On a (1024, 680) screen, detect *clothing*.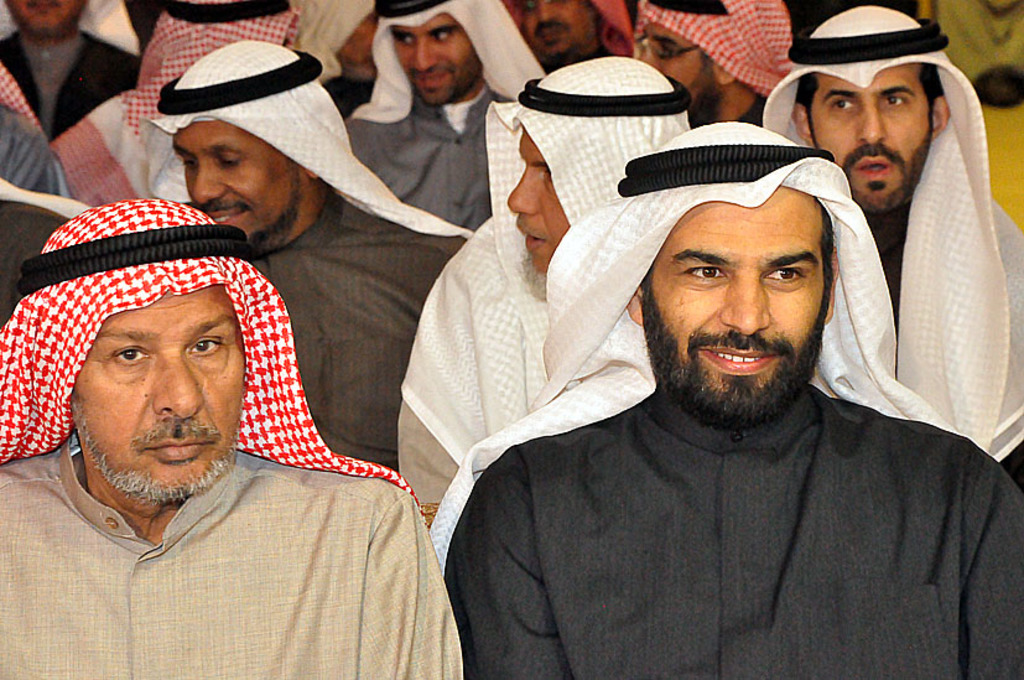
rect(393, 52, 691, 503).
